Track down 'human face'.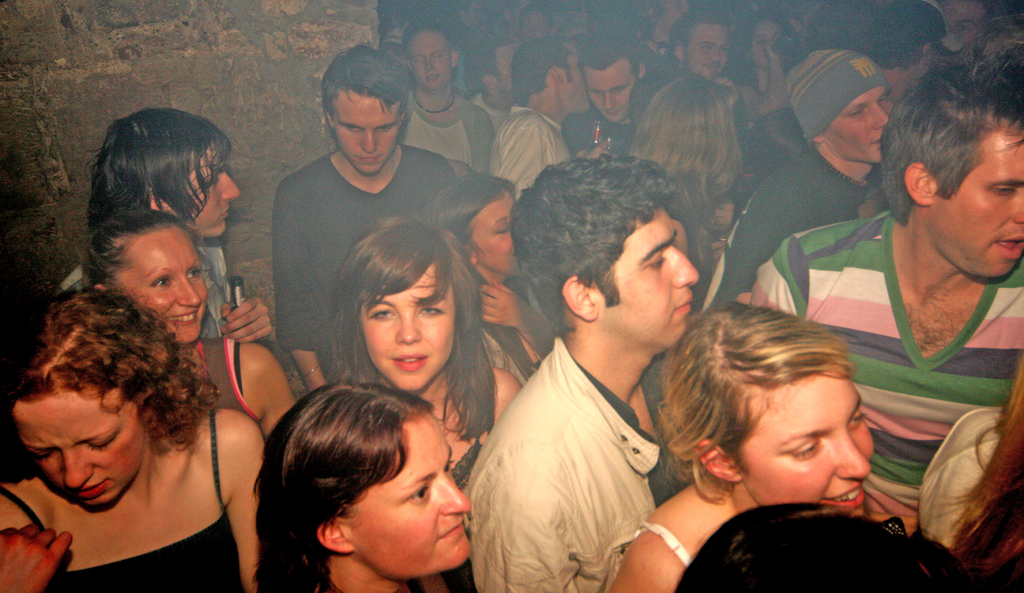
Tracked to x1=739 y1=378 x2=874 y2=514.
